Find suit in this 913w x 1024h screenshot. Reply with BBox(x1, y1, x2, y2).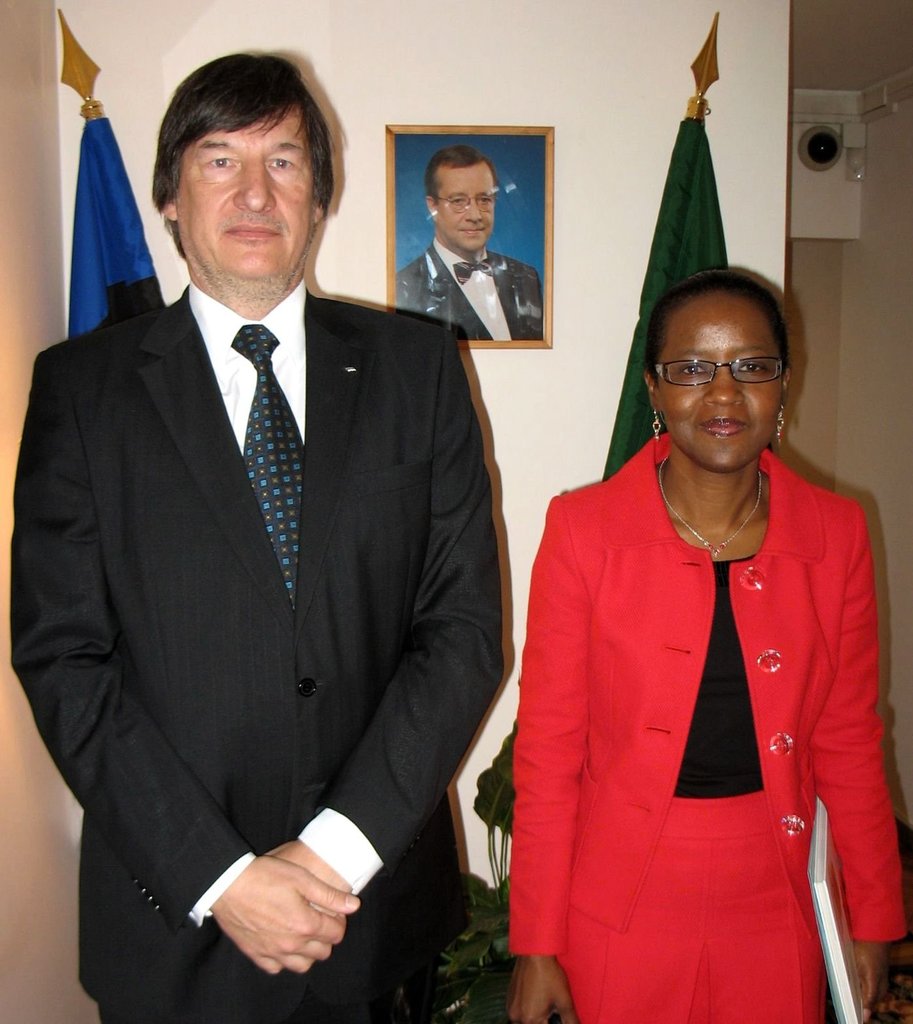
BBox(508, 431, 906, 1023).
